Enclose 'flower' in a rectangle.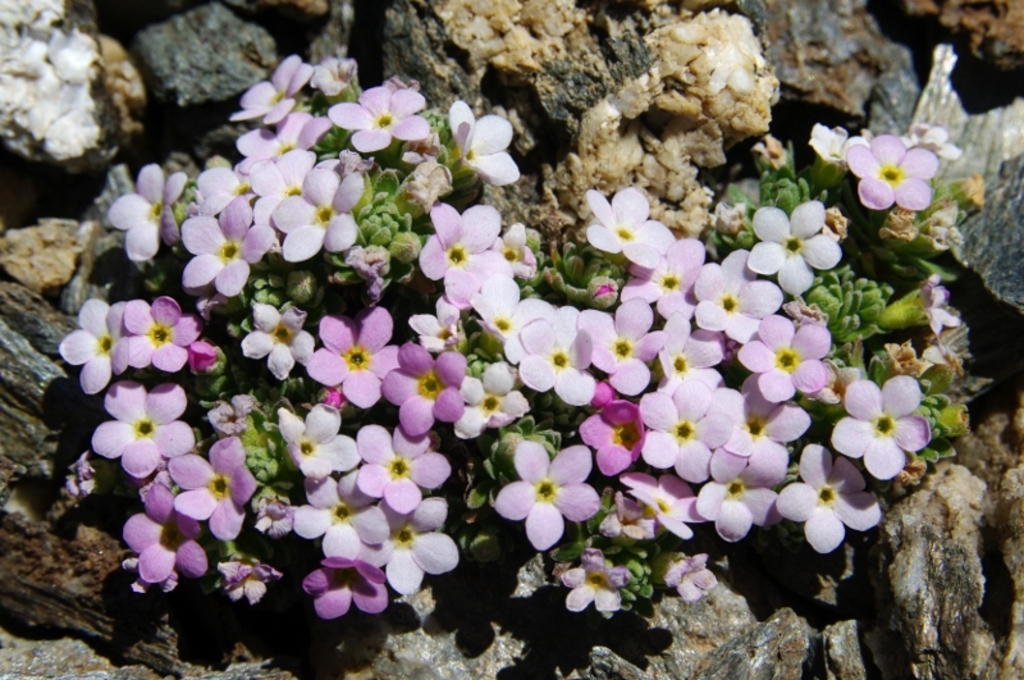
bbox(268, 169, 367, 257).
